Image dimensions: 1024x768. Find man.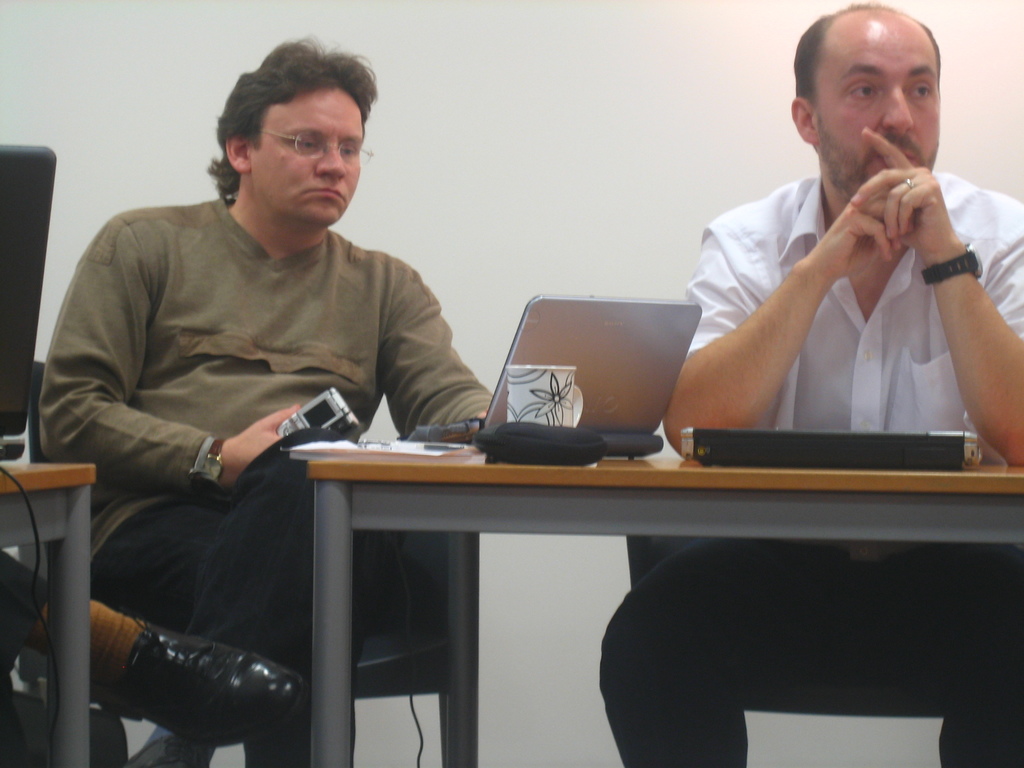
<region>0, 541, 303, 767</region>.
